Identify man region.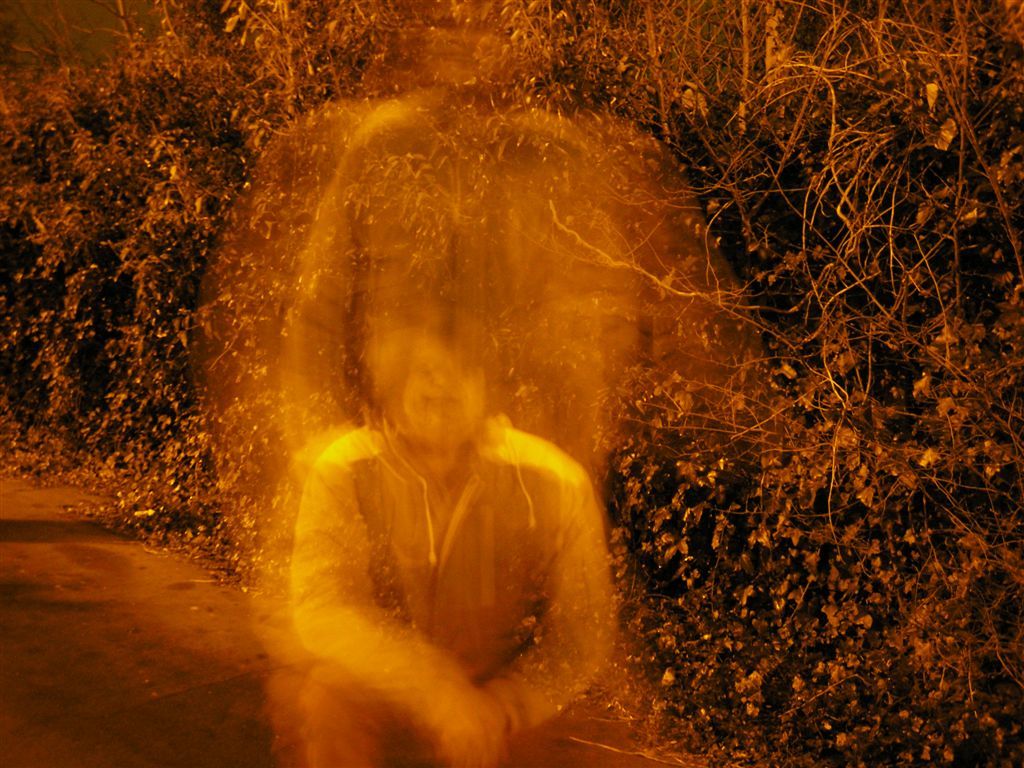
Region: Rect(276, 297, 615, 767).
